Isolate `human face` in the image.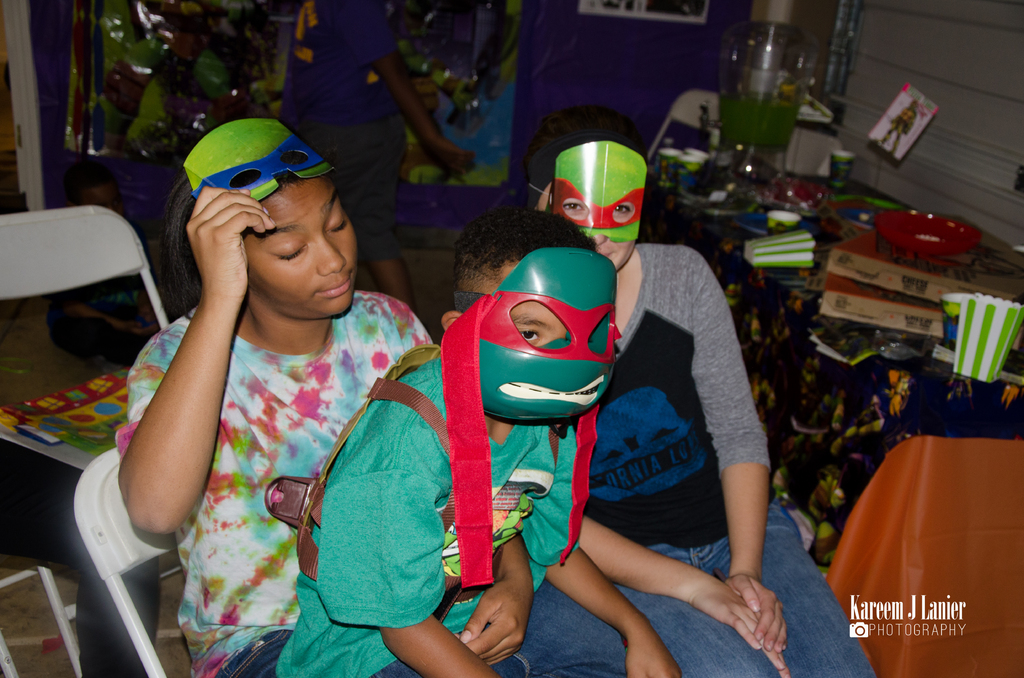
Isolated region: pyautogui.locateOnScreen(227, 167, 369, 317).
